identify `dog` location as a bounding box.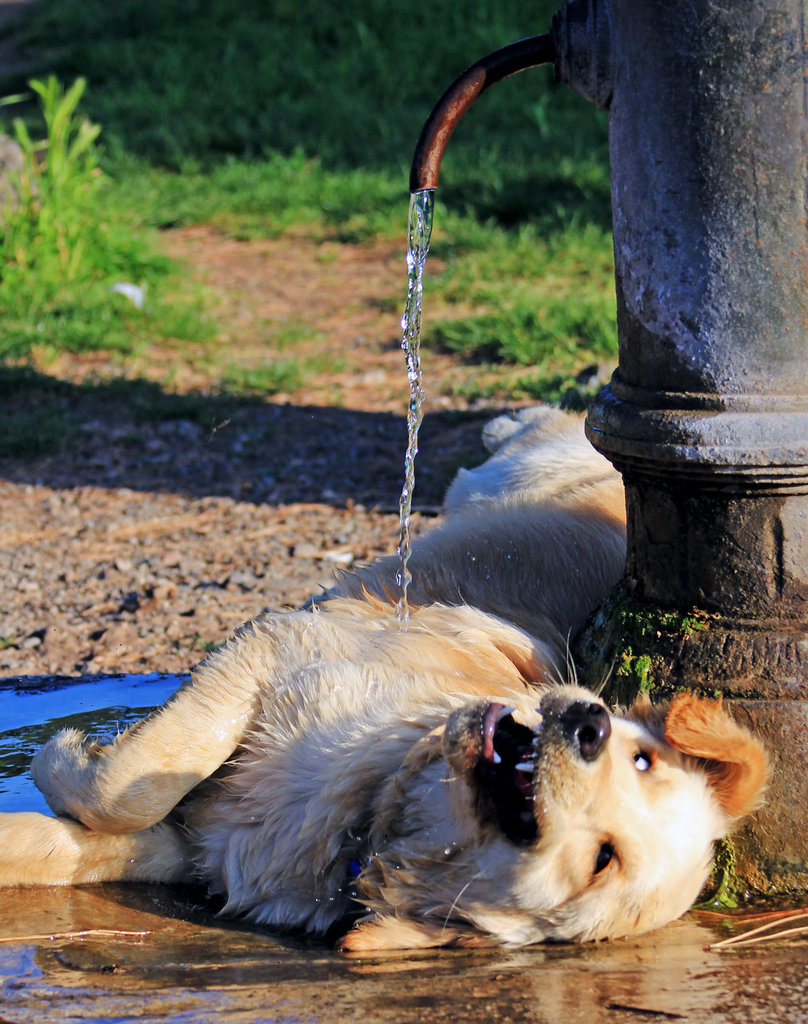
bbox(326, 407, 635, 638).
